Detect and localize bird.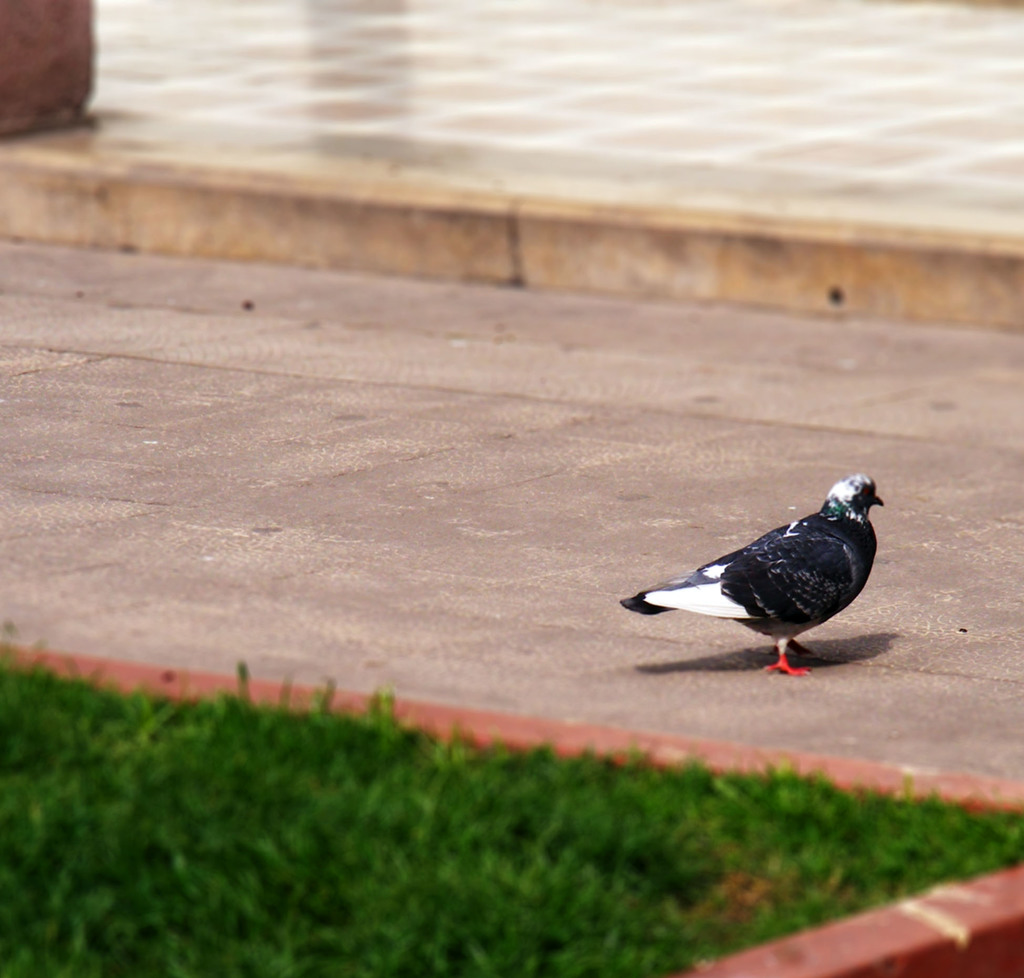
Localized at l=621, t=473, r=894, b=677.
